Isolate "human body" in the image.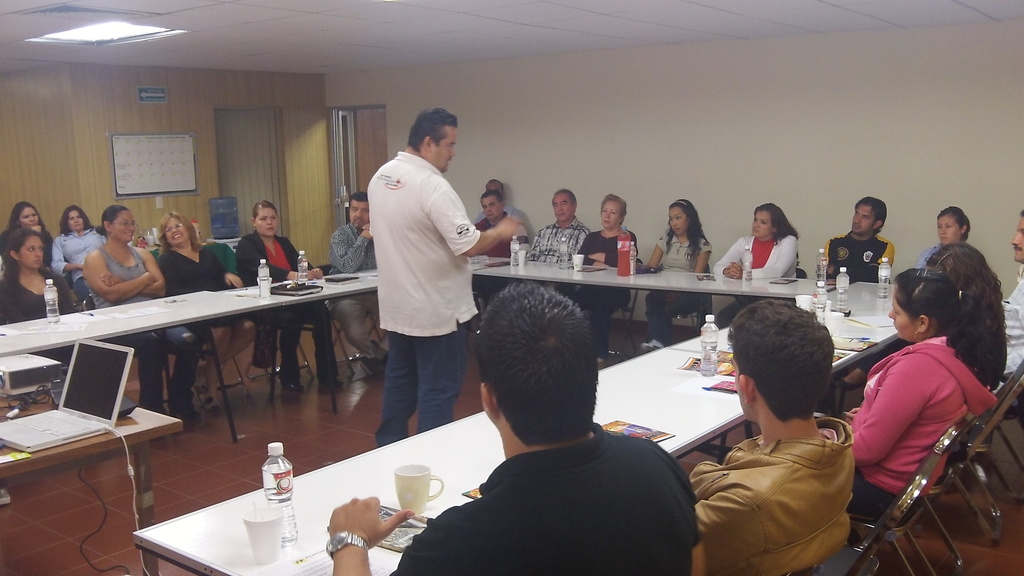
Isolated region: (left=243, top=230, right=360, bottom=394).
